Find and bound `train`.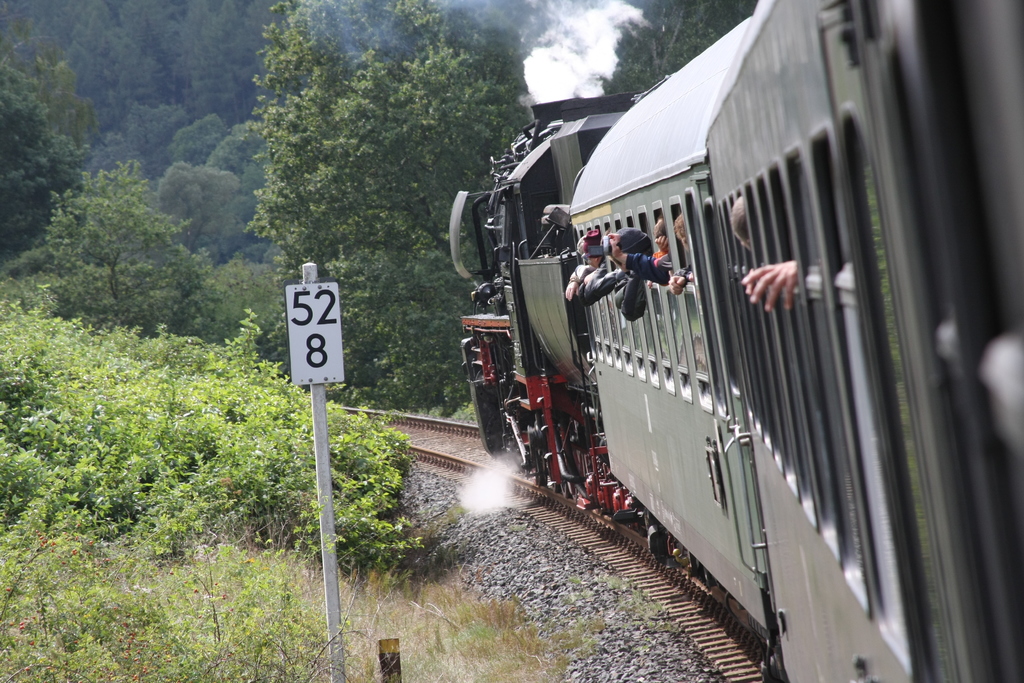
Bound: <box>455,0,1023,680</box>.
